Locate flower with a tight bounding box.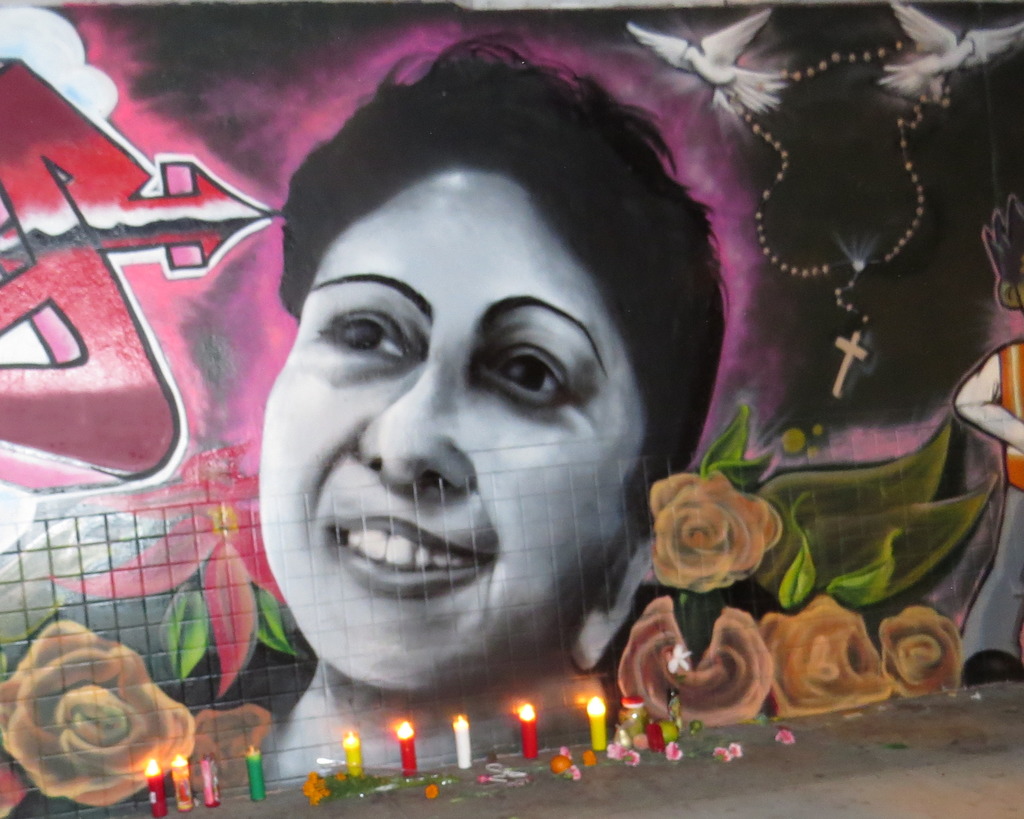
<region>0, 614, 196, 807</region>.
